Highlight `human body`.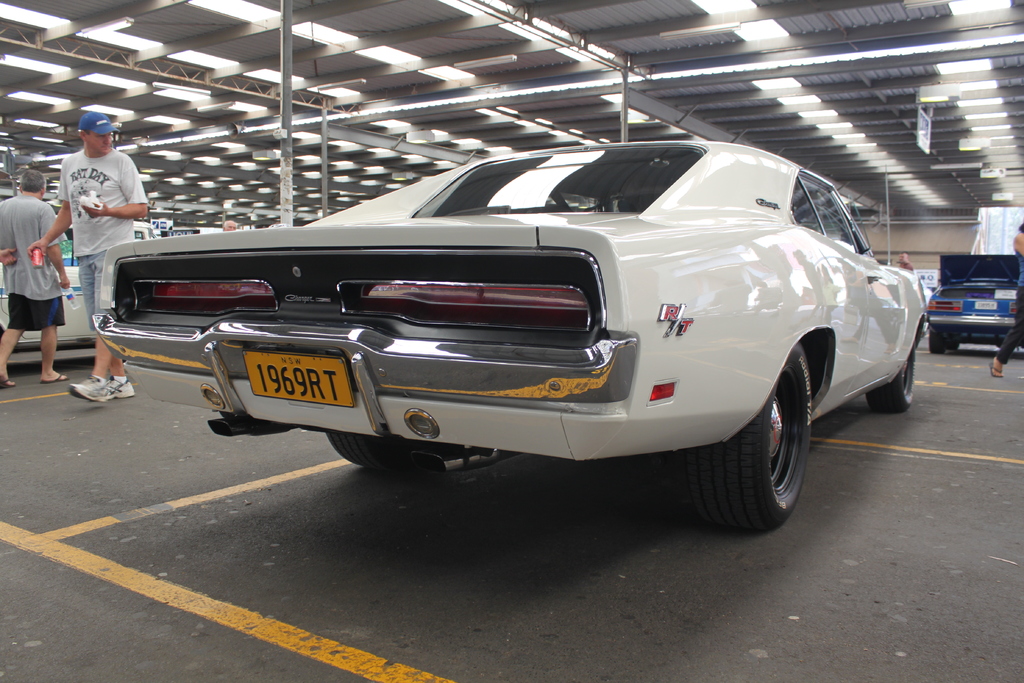
Highlighted region: (left=31, top=115, right=136, bottom=334).
